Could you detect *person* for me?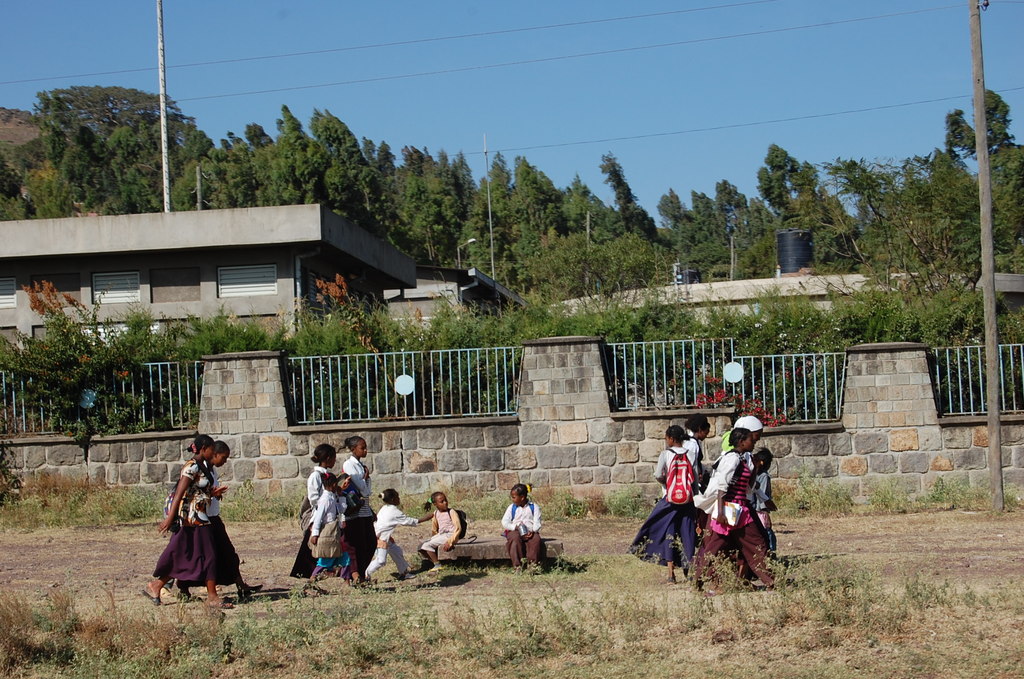
Detection result: locate(497, 484, 544, 571).
